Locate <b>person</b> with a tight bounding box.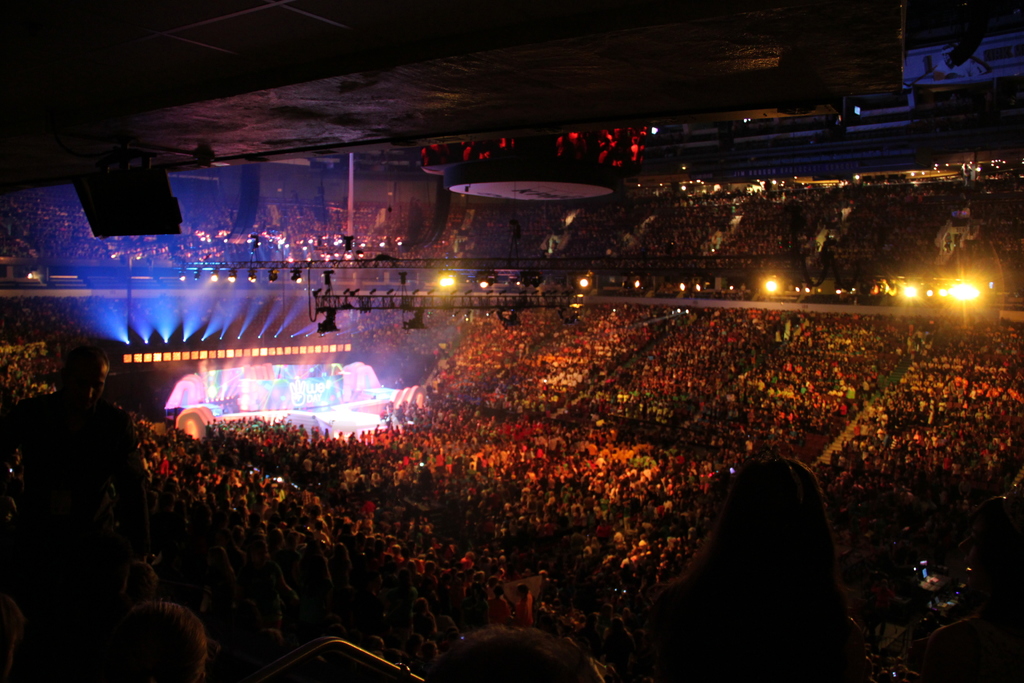
rect(620, 461, 868, 682).
